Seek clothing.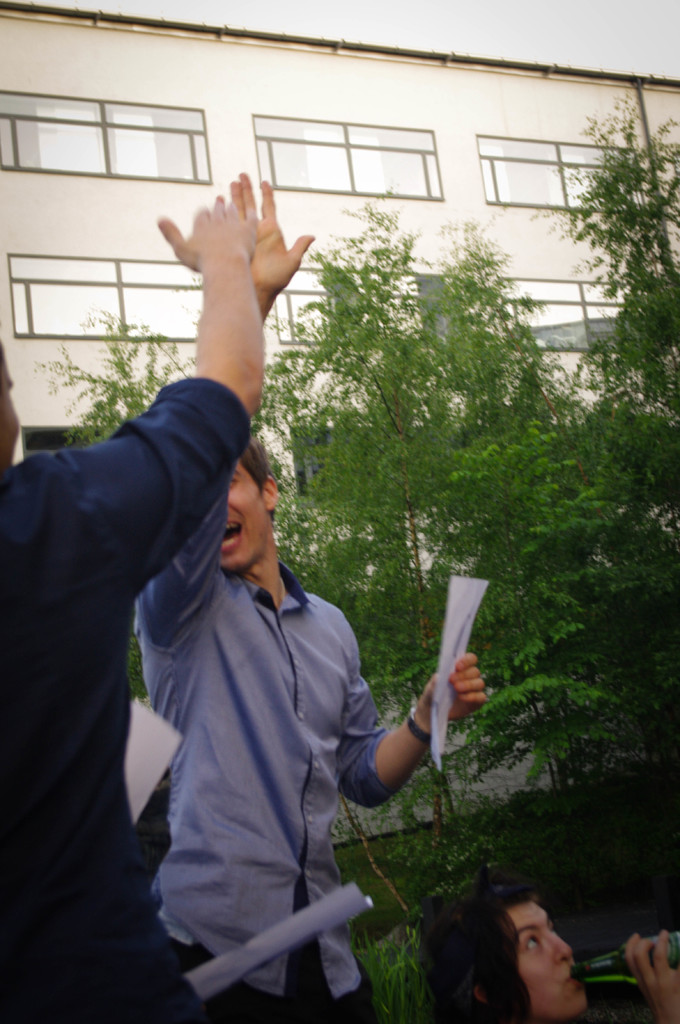
x1=0, y1=378, x2=239, y2=1023.
